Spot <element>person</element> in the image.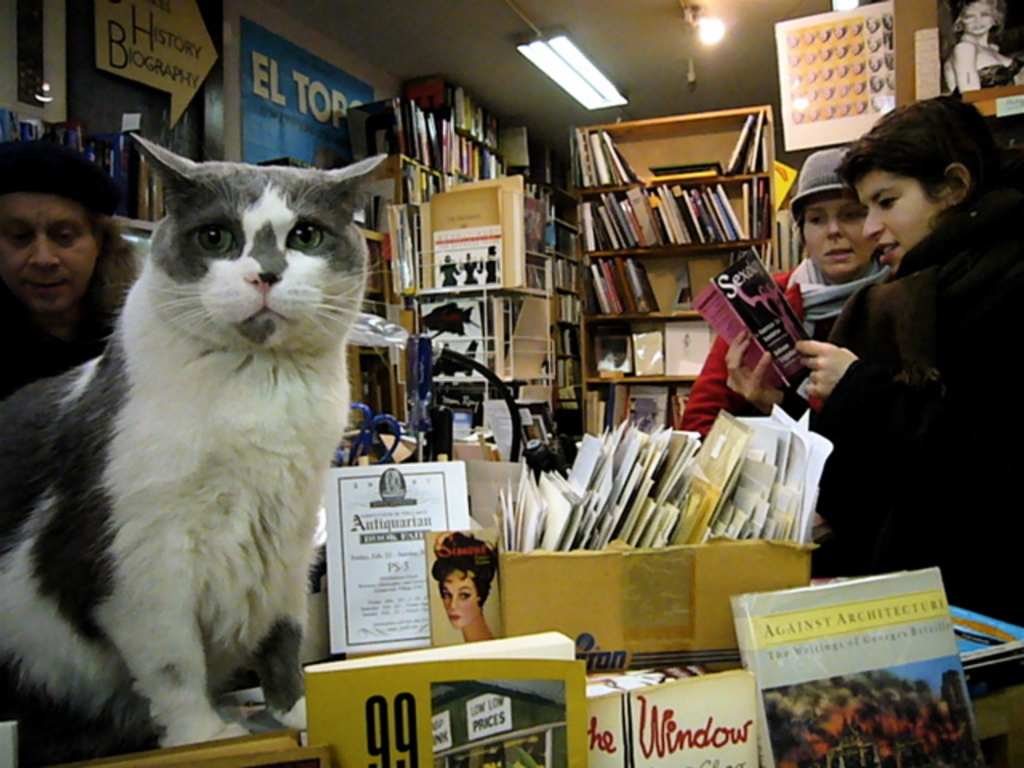
<element>person</element> found at (725,88,1022,632).
